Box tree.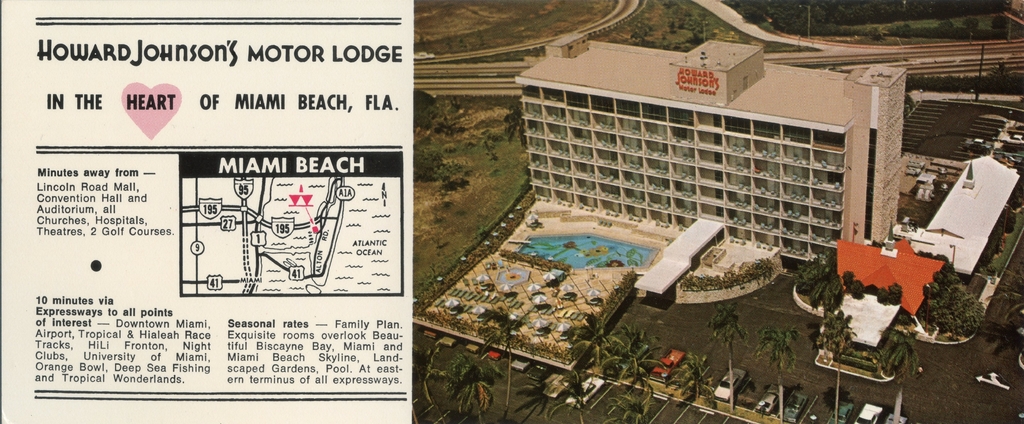
box=[815, 310, 859, 423].
